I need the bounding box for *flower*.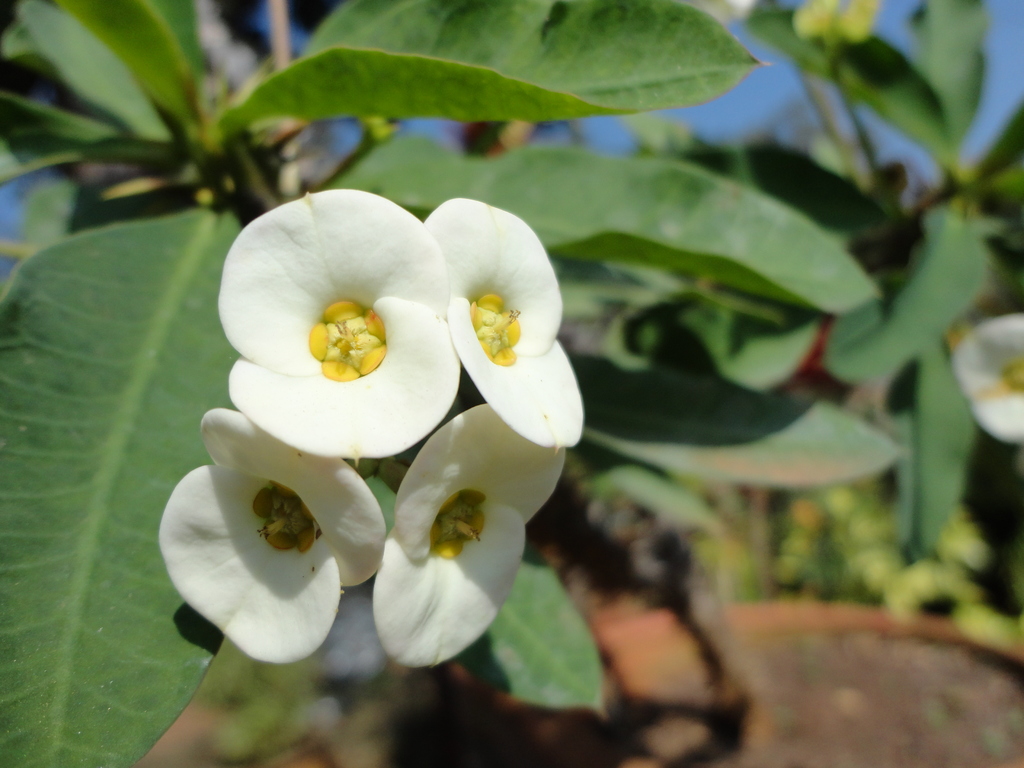
Here it is: (376, 400, 563, 673).
